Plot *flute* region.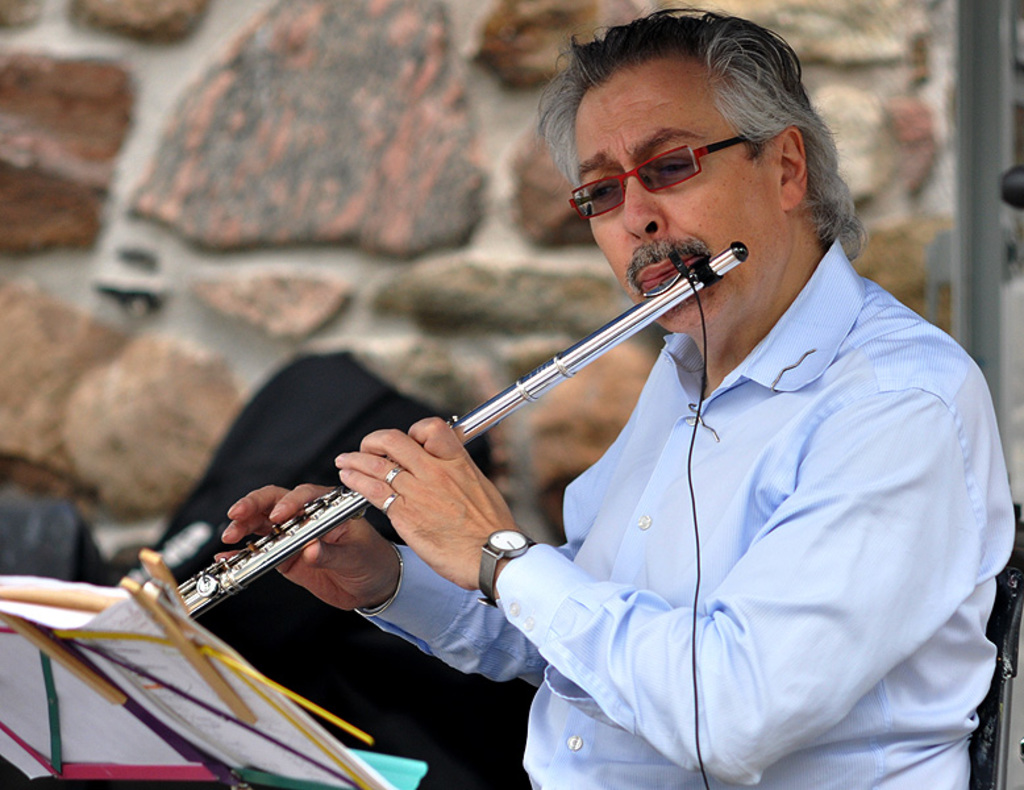
Plotted at l=176, t=242, r=750, b=616.
